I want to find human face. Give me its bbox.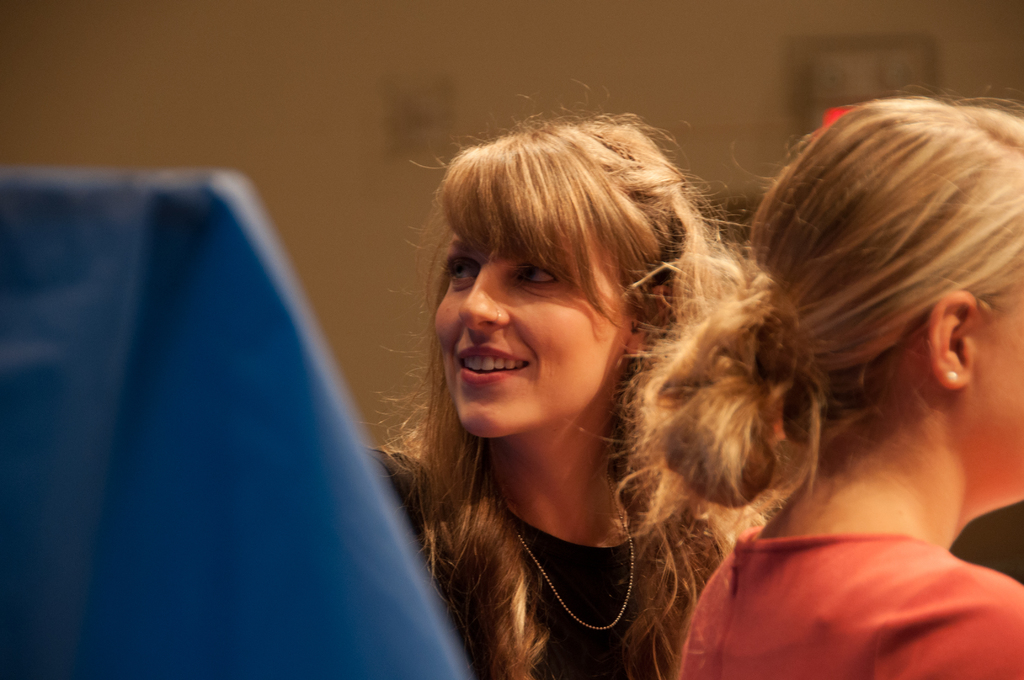
BBox(959, 270, 1023, 499).
